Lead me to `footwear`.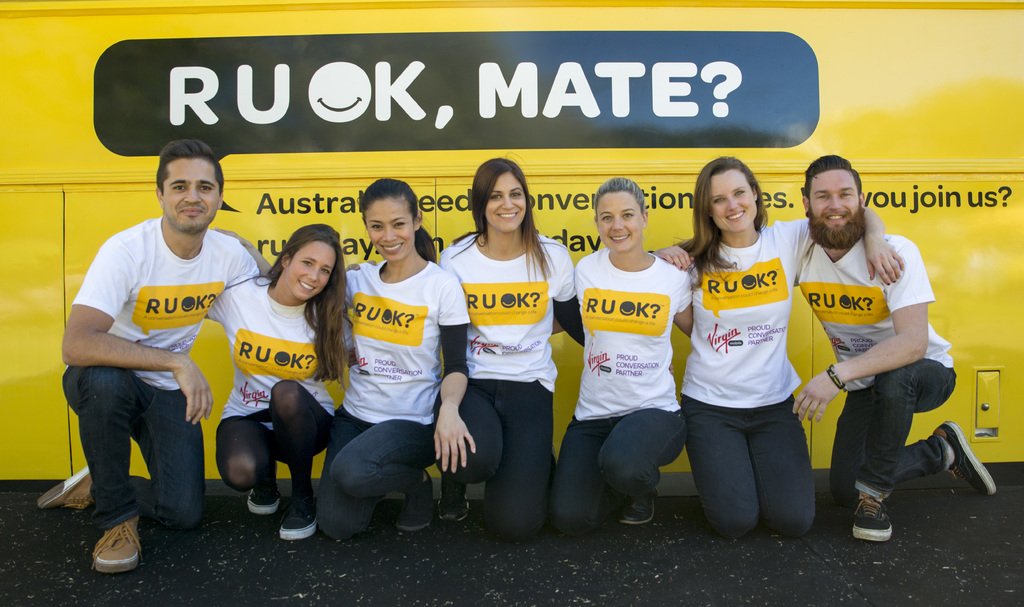
Lead to [73,523,136,588].
